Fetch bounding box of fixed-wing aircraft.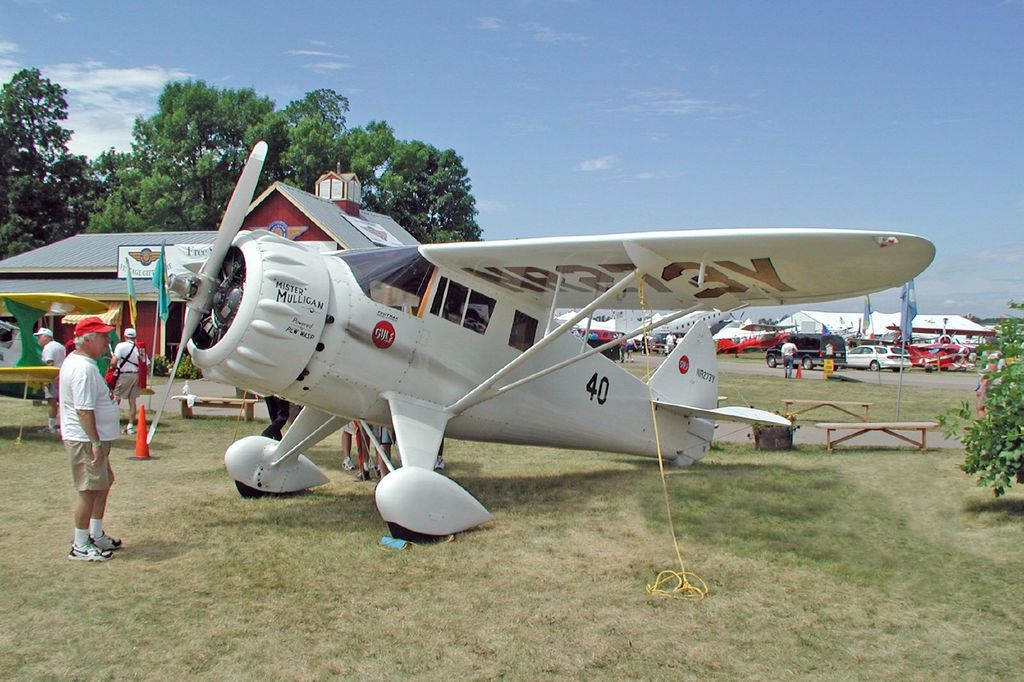
Bbox: left=0, top=291, right=112, bottom=383.
